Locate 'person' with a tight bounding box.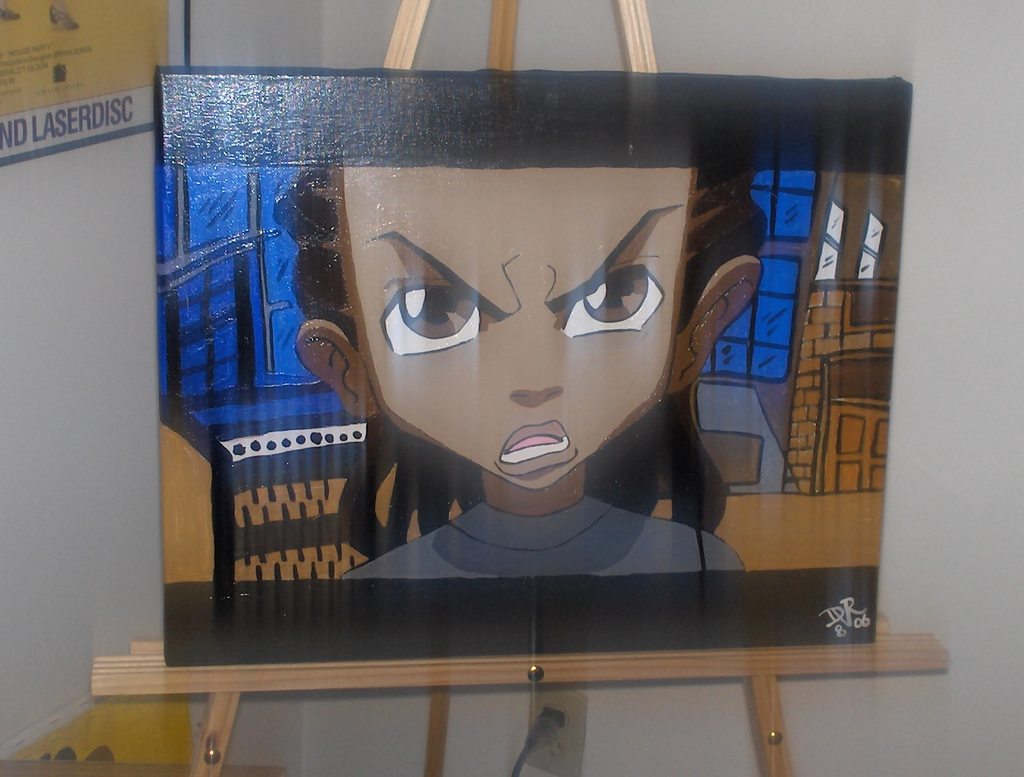
<bbox>242, 164, 778, 590</bbox>.
